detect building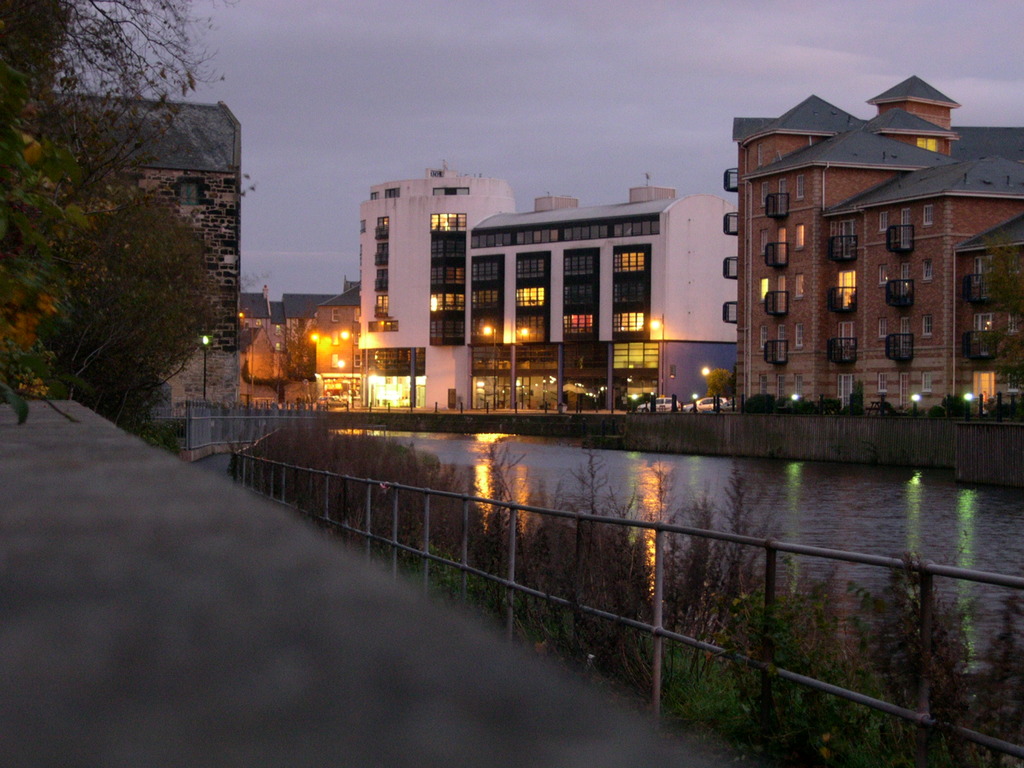
bbox(720, 73, 1023, 419)
